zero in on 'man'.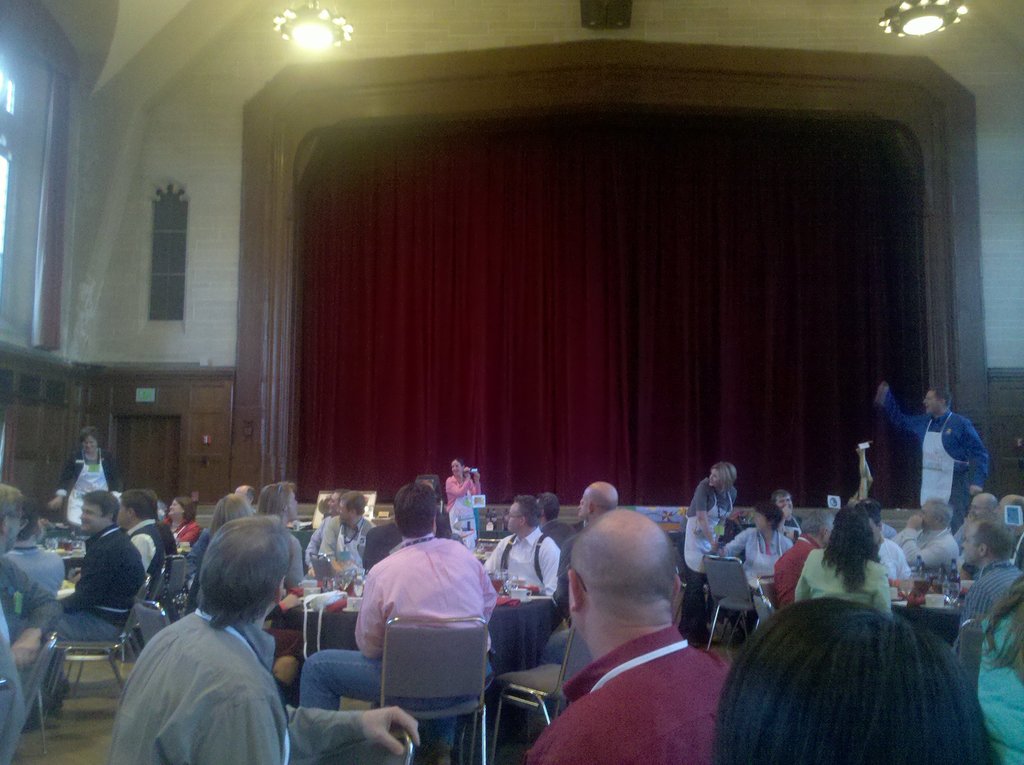
Zeroed in: bbox(55, 487, 147, 644).
